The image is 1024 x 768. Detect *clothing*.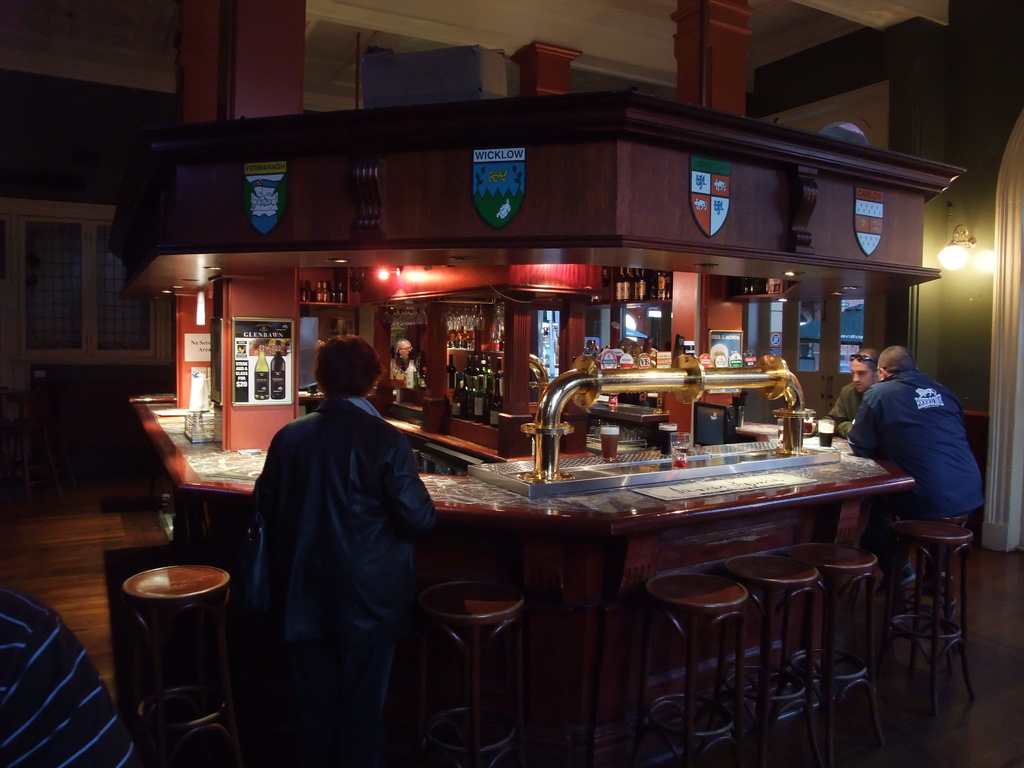
Detection: {"x1": 826, "y1": 380, "x2": 865, "y2": 433}.
